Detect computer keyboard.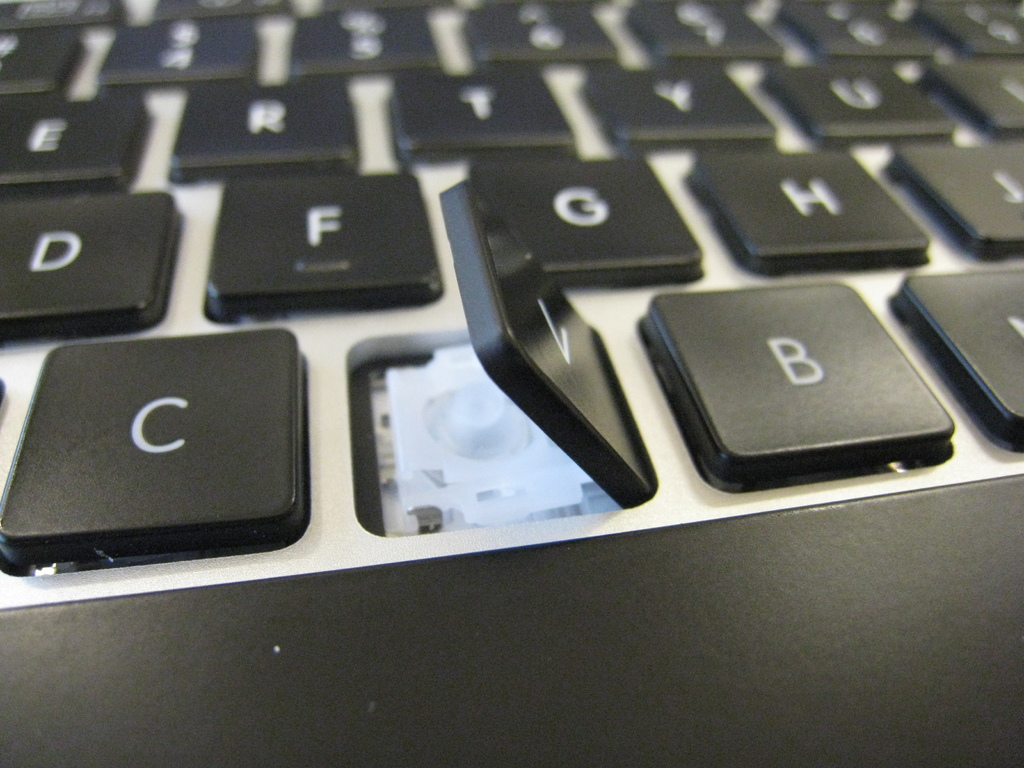
Detected at (0,0,1023,767).
